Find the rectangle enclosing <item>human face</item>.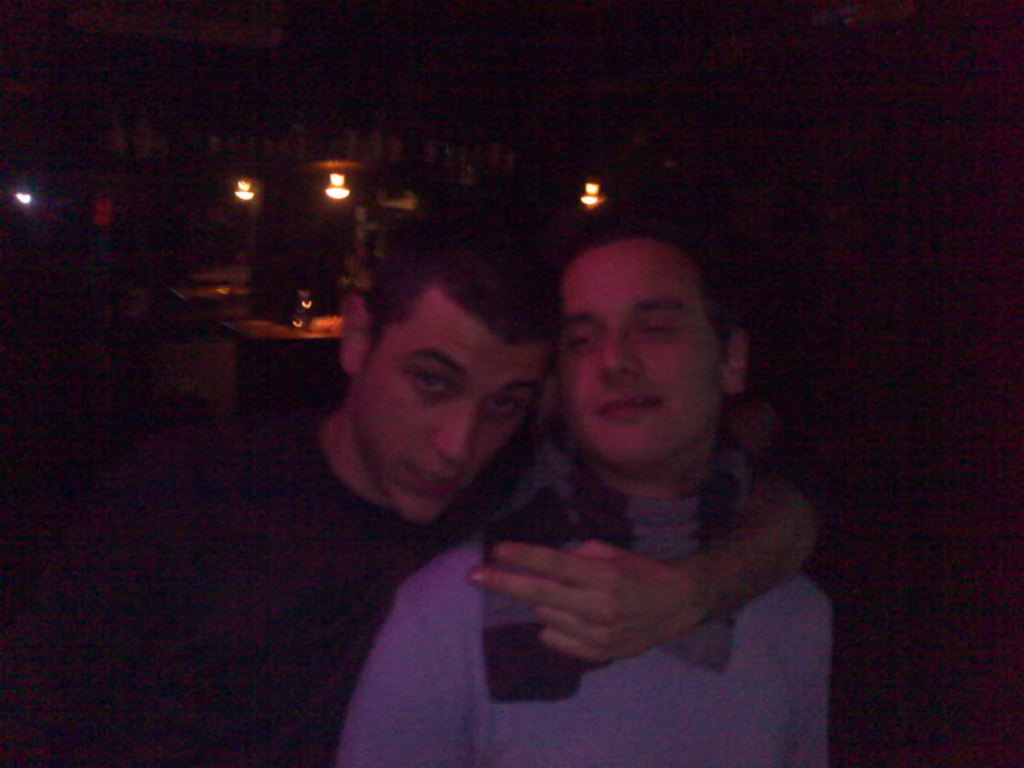
(left=352, top=284, right=554, bottom=522).
